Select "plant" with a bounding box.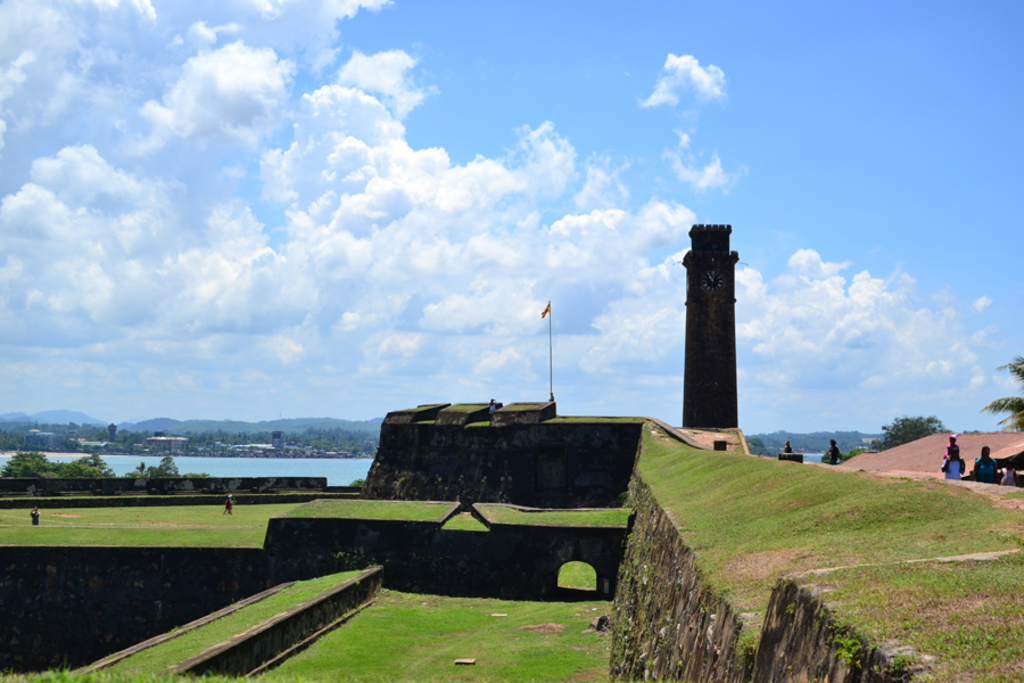
636, 415, 1023, 682.
